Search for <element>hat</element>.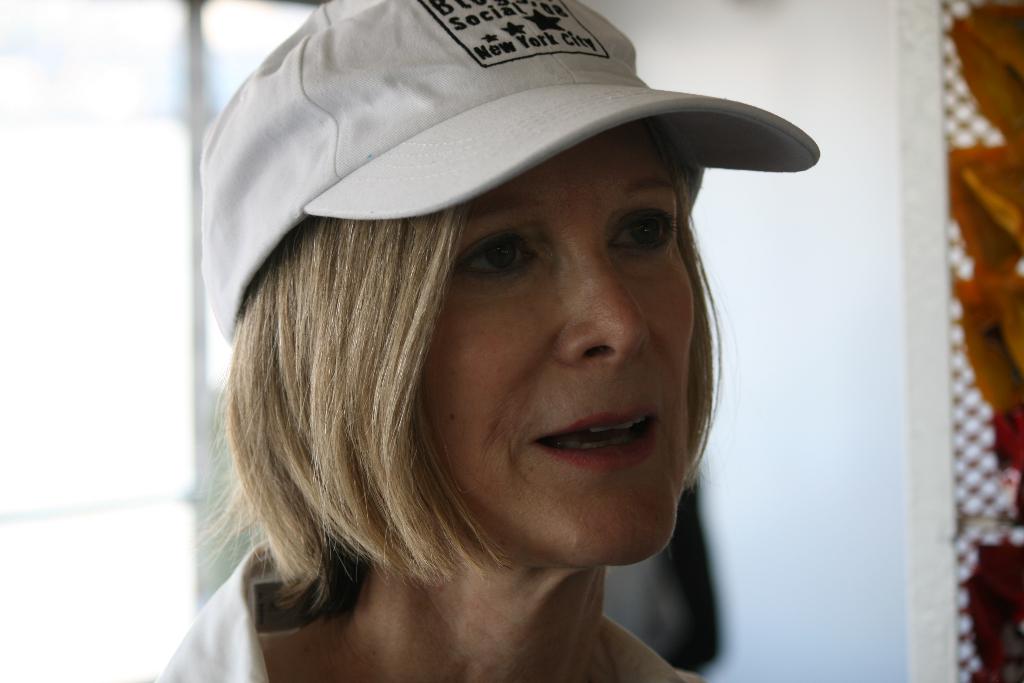
Found at select_region(195, 0, 823, 346).
